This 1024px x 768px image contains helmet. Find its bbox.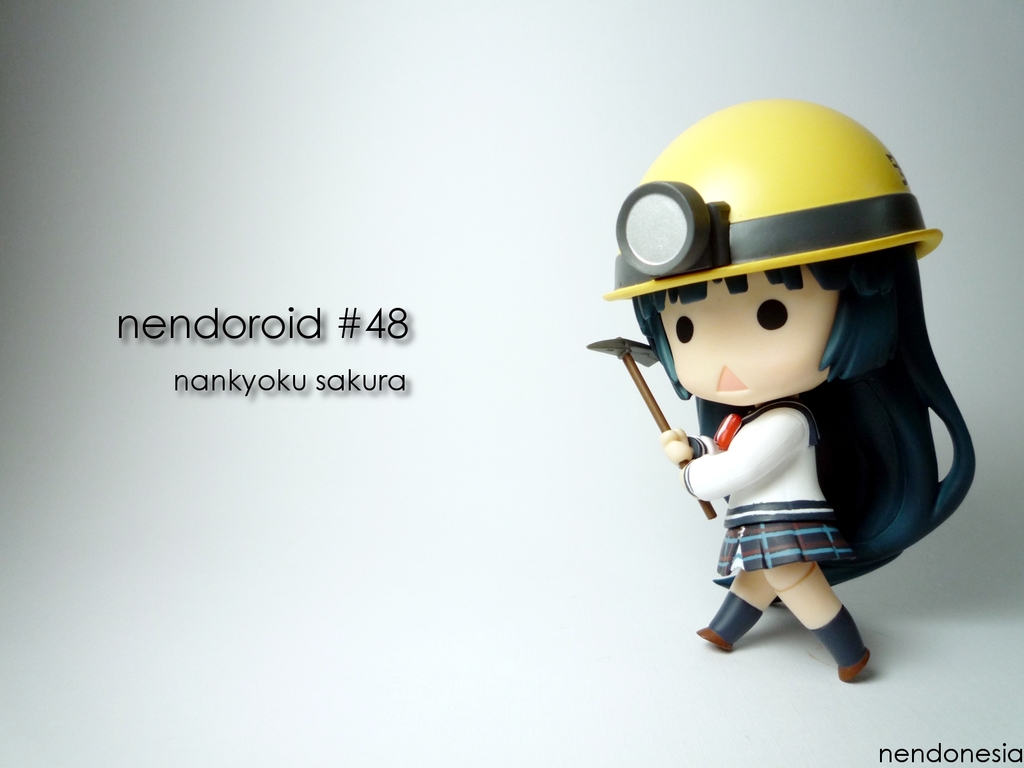
(633, 106, 936, 335).
